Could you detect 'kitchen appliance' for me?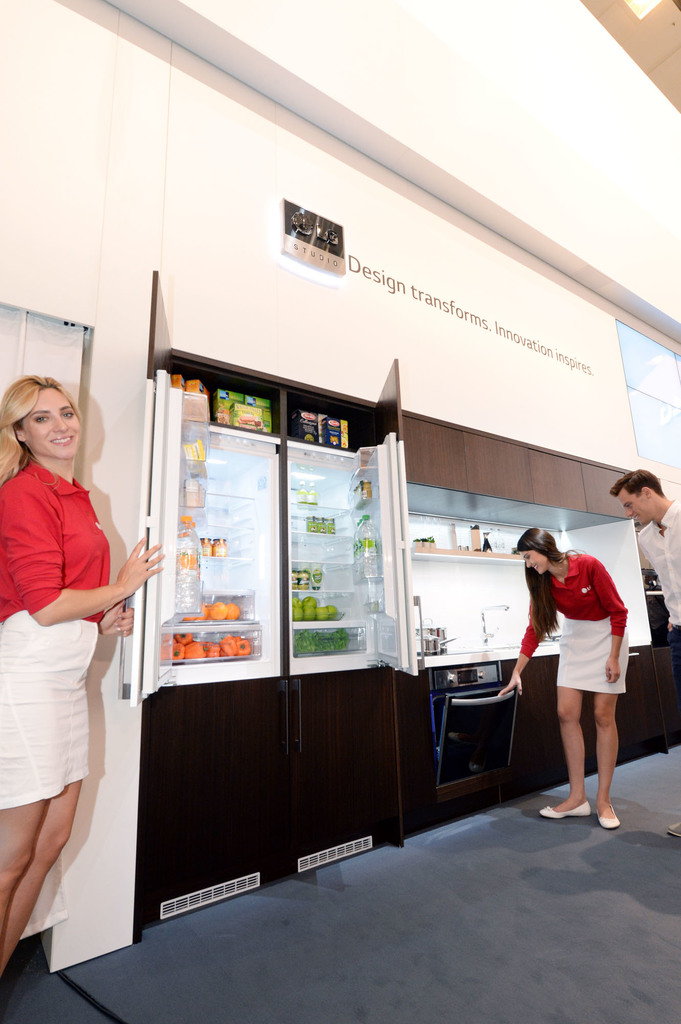
Detection result: l=140, t=364, r=418, b=692.
